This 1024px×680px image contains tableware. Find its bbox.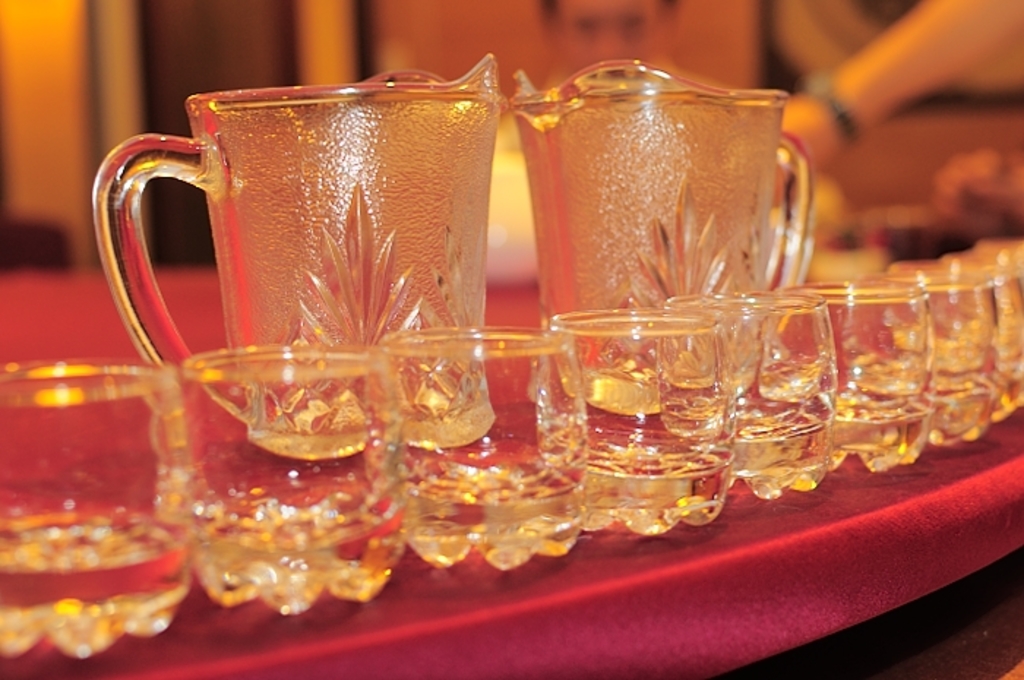
{"left": 511, "top": 58, "right": 813, "bottom": 417}.
